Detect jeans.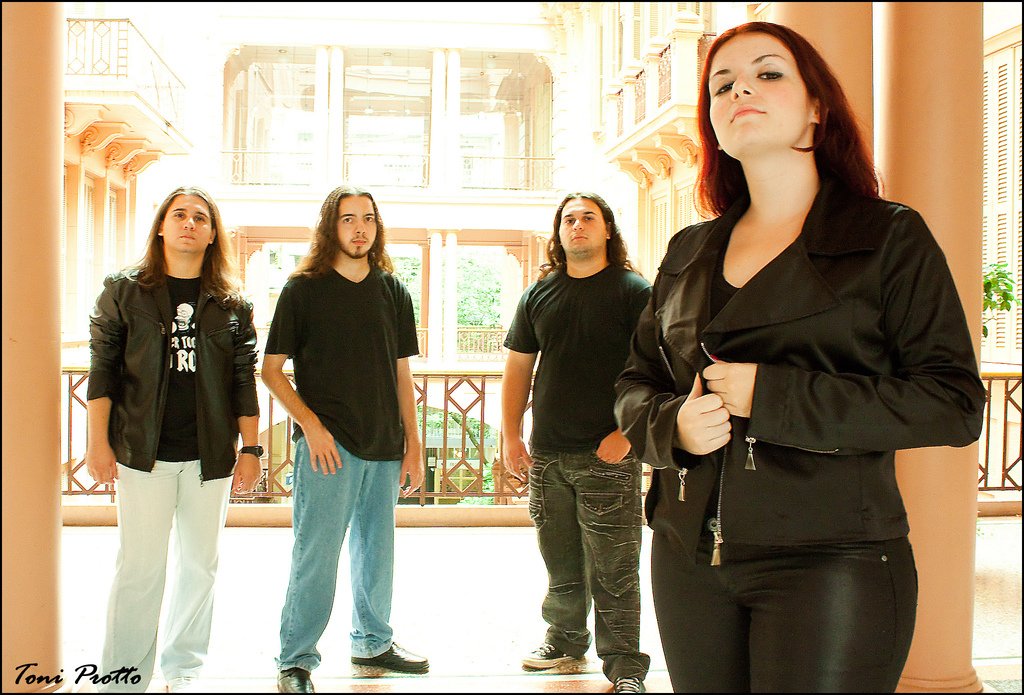
Detected at bbox=(96, 451, 236, 694).
